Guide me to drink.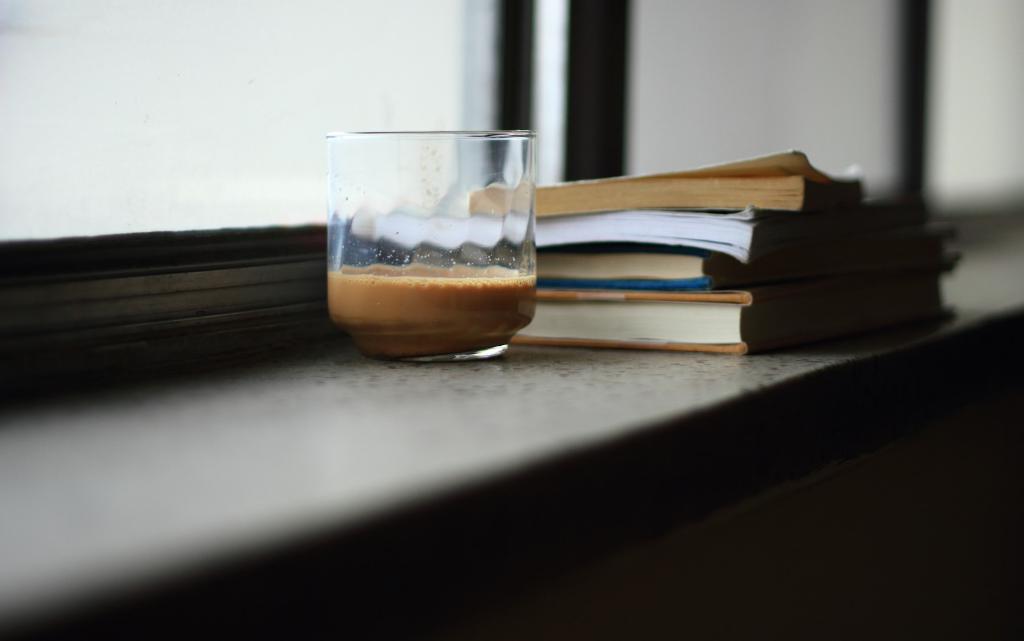
Guidance: l=326, t=260, r=539, b=360.
